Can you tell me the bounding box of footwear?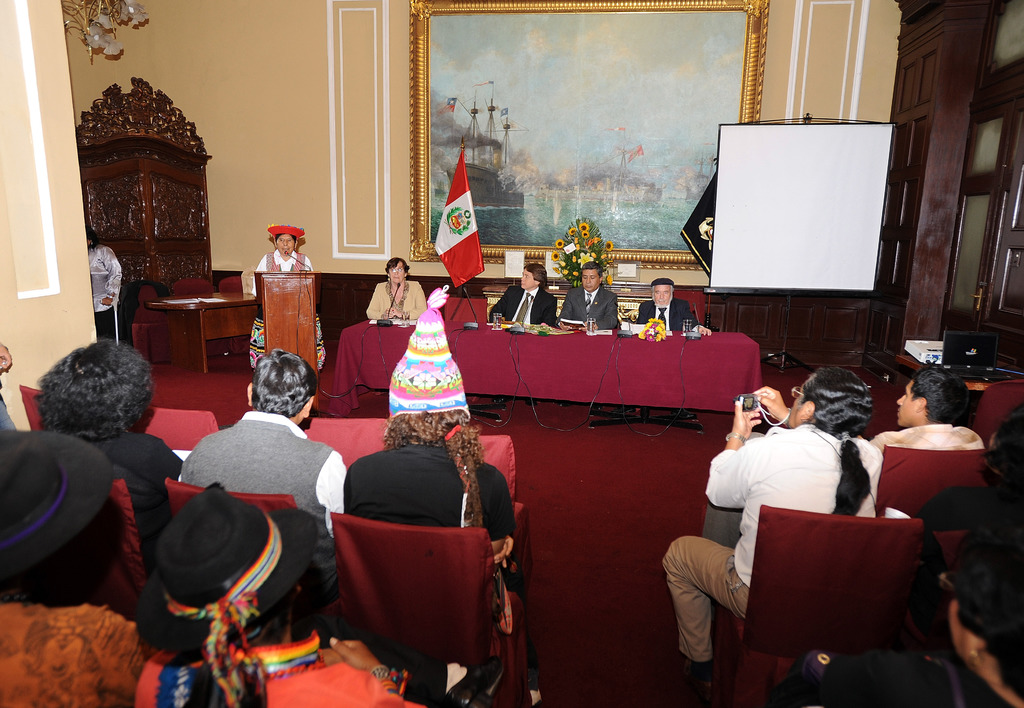
{"left": 528, "top": 685, "right": 542, "bottom": 705}.
